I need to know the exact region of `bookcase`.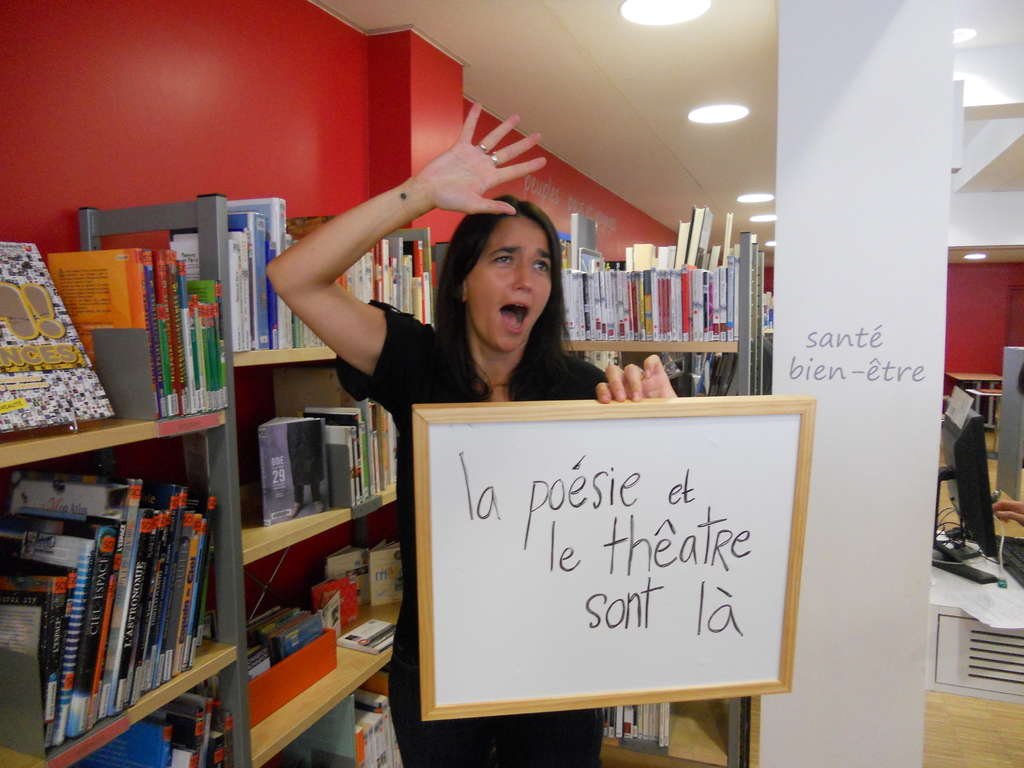
Region: bbox=[561, 202, 771, 760].
